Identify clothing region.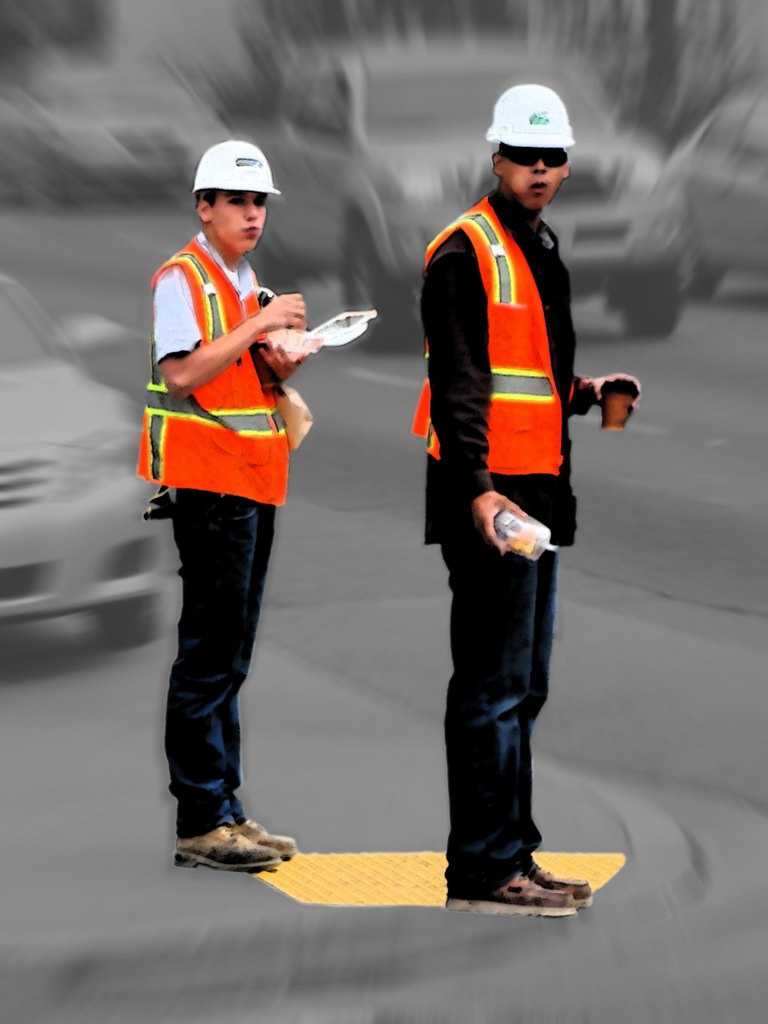
Region: Rect(134, 175, 329, 754).
